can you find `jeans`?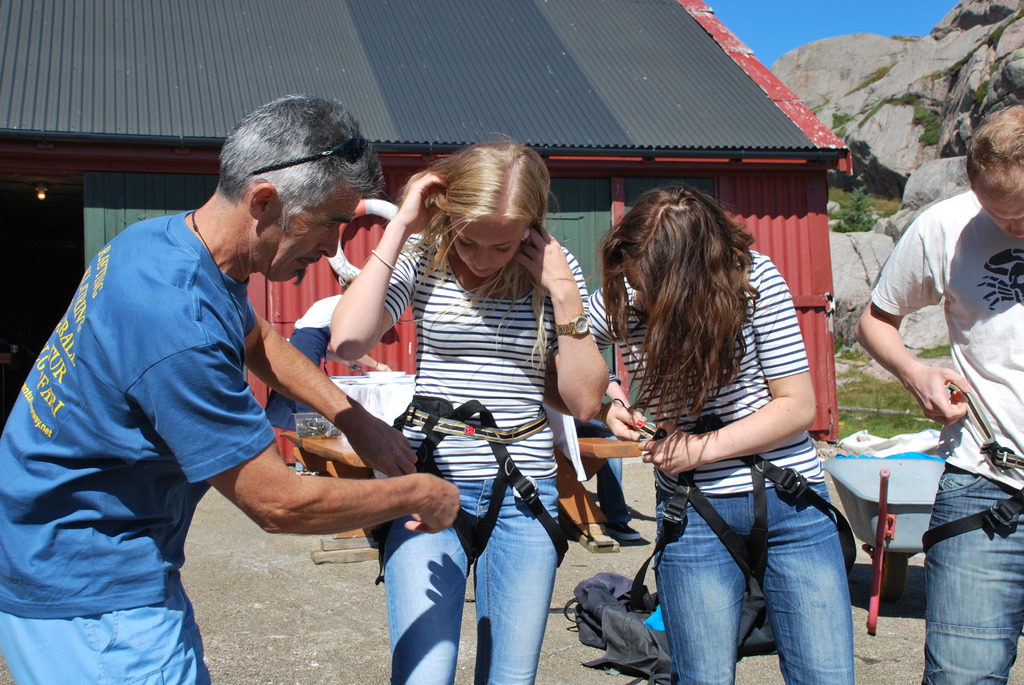
Yes, bounding box: 562/417/640/501.
